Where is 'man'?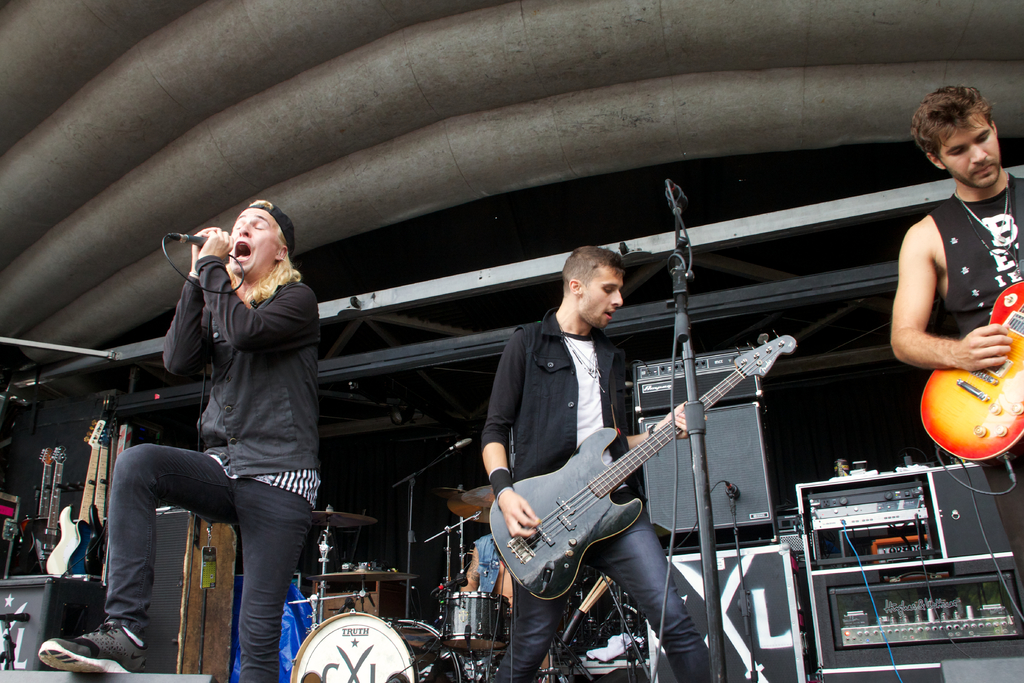
[x1=887, y1=82, x2=1023, y2=597].
